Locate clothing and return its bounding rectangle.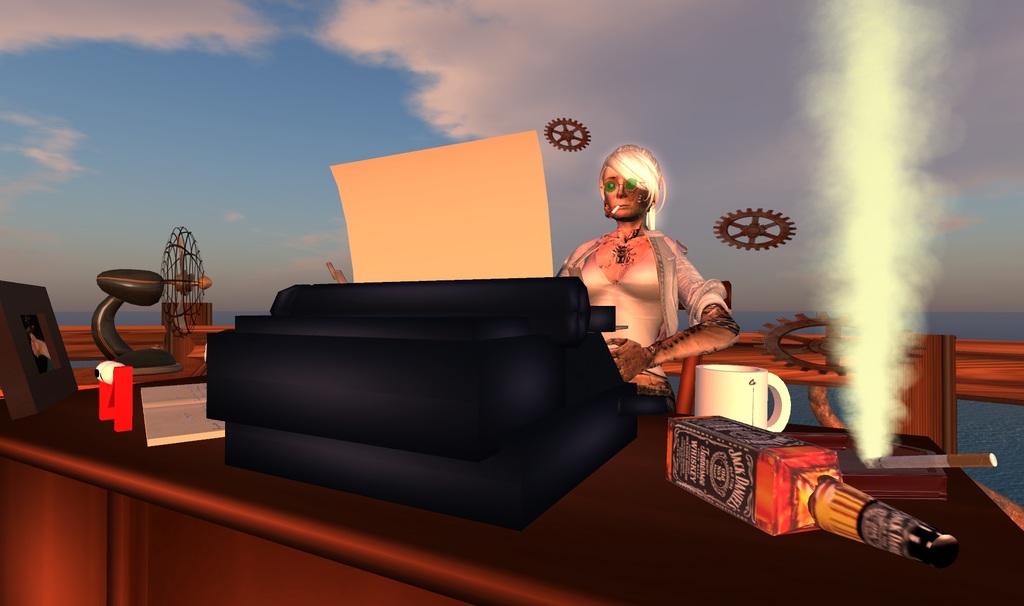
{"left": 553, "top": 179, "right": 753, "bottom": 407}.
